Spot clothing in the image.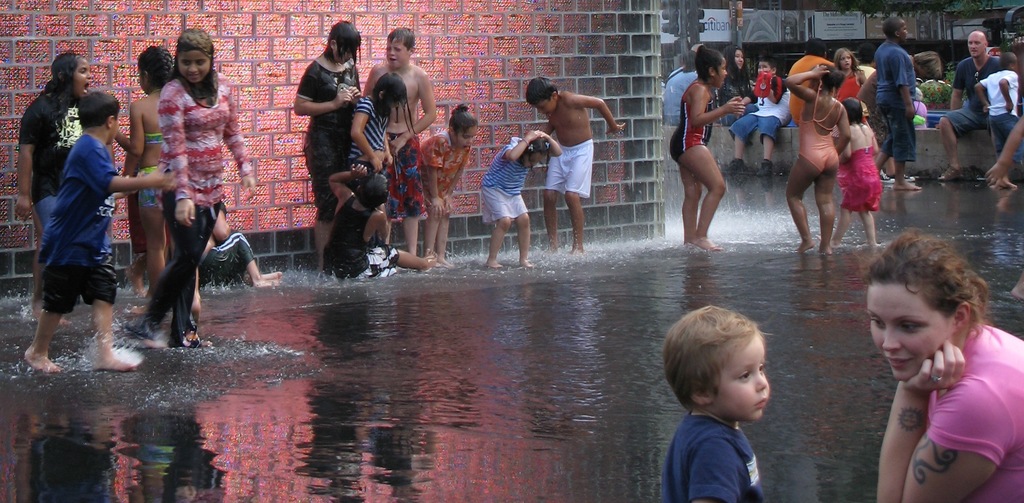
clothing found at pyautogui.locateOnScreen(419, 135, 473, 226).
